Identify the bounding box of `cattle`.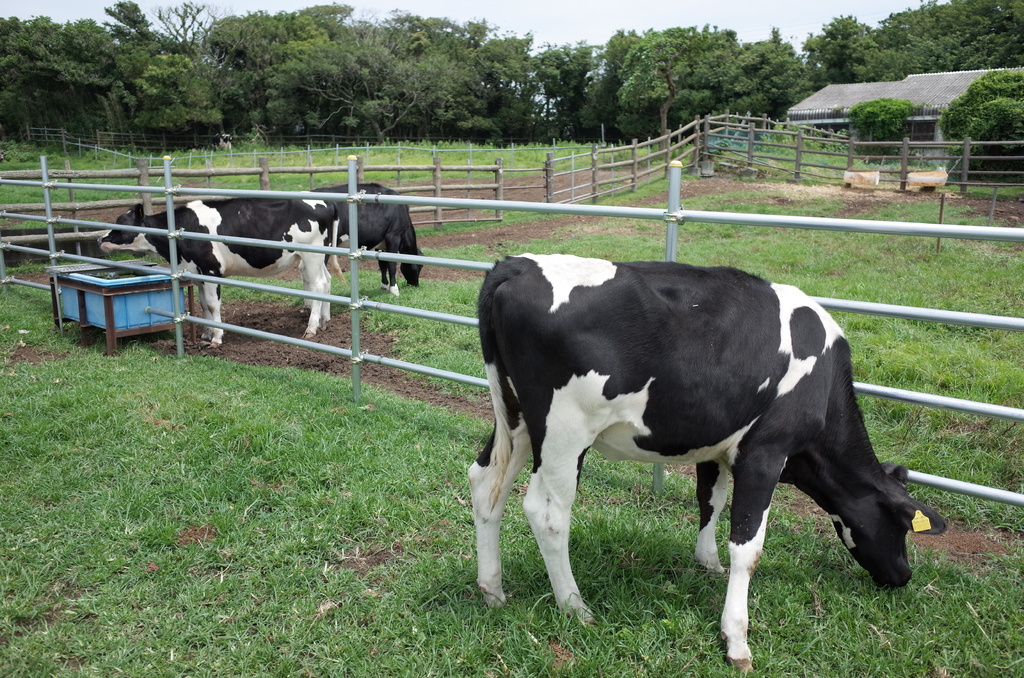
l=98, t=195, r=346, b=343.
